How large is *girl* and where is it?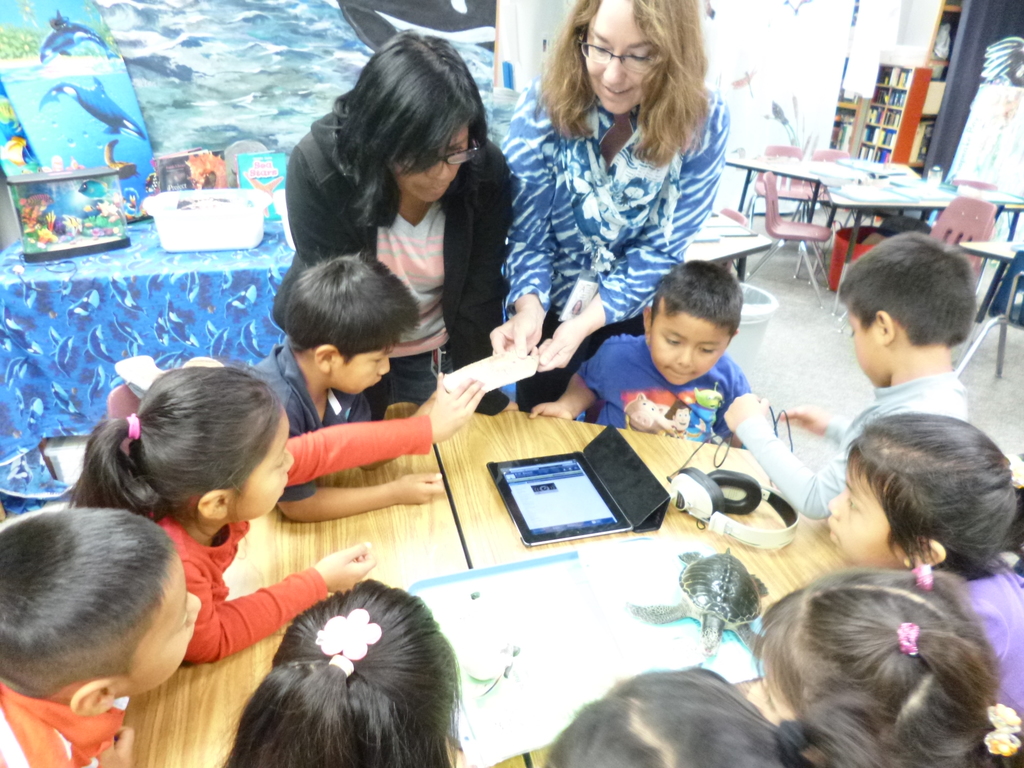
Bounding box: bbox(52, 356, 493, 662).
